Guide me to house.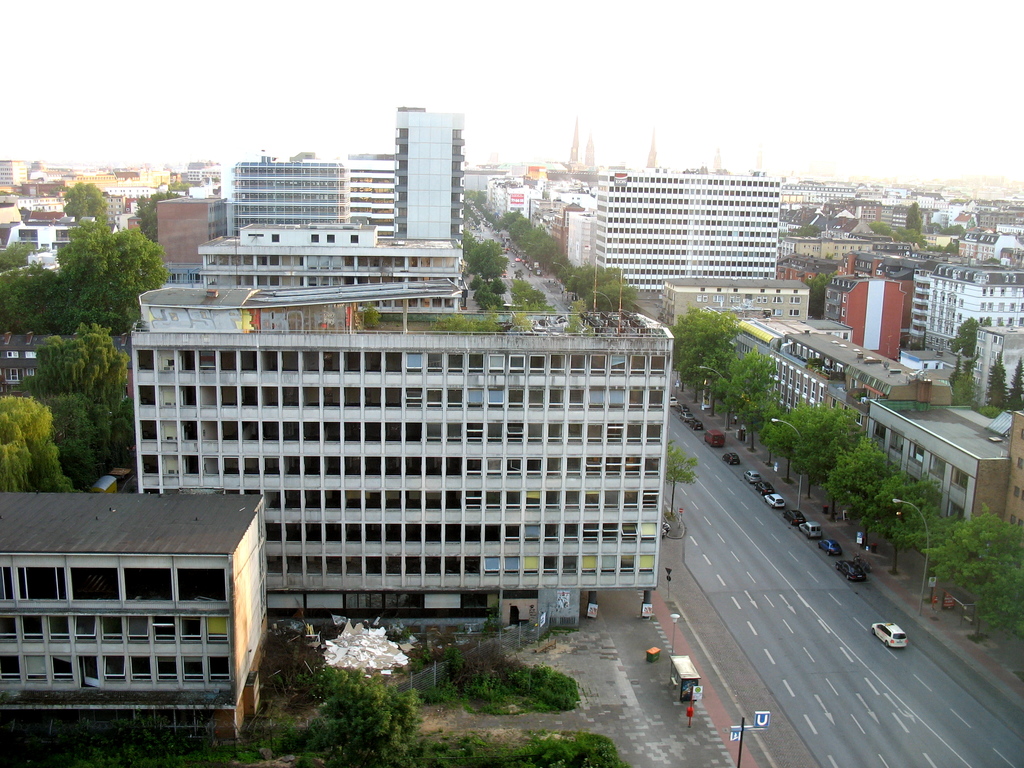
Guidance: box(0, 161, 31, 198).
